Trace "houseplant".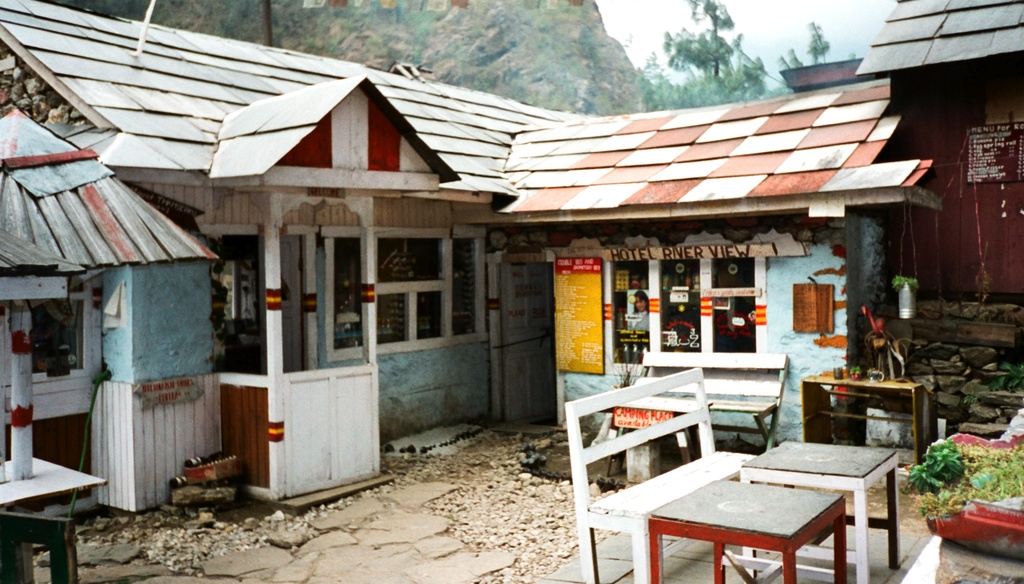
Traced to pyautogui.locateOnScreen(905, 426, 1023, 562).
